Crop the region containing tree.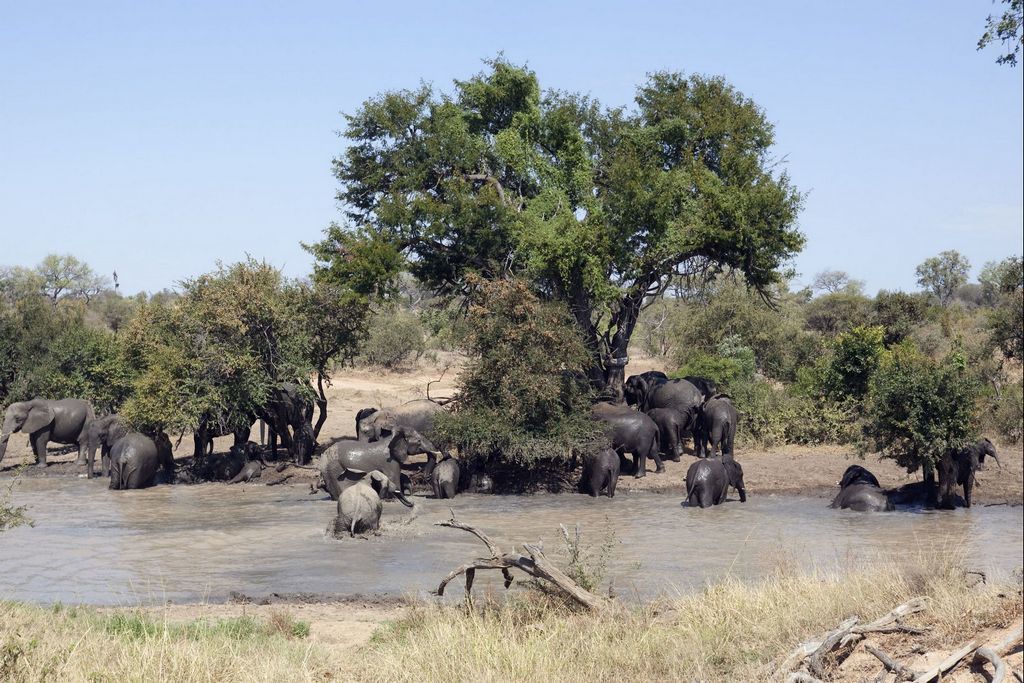
Crop region: (859, 289, 924, 341).
